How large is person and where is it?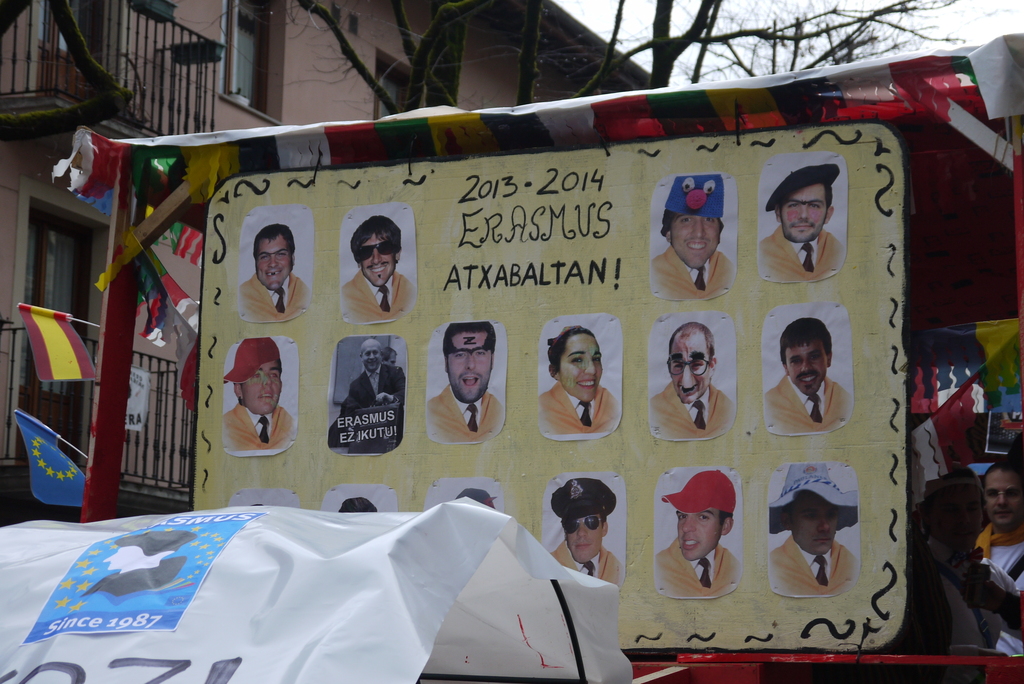
Bounding box: Rect(761, 315, 850, 436).
